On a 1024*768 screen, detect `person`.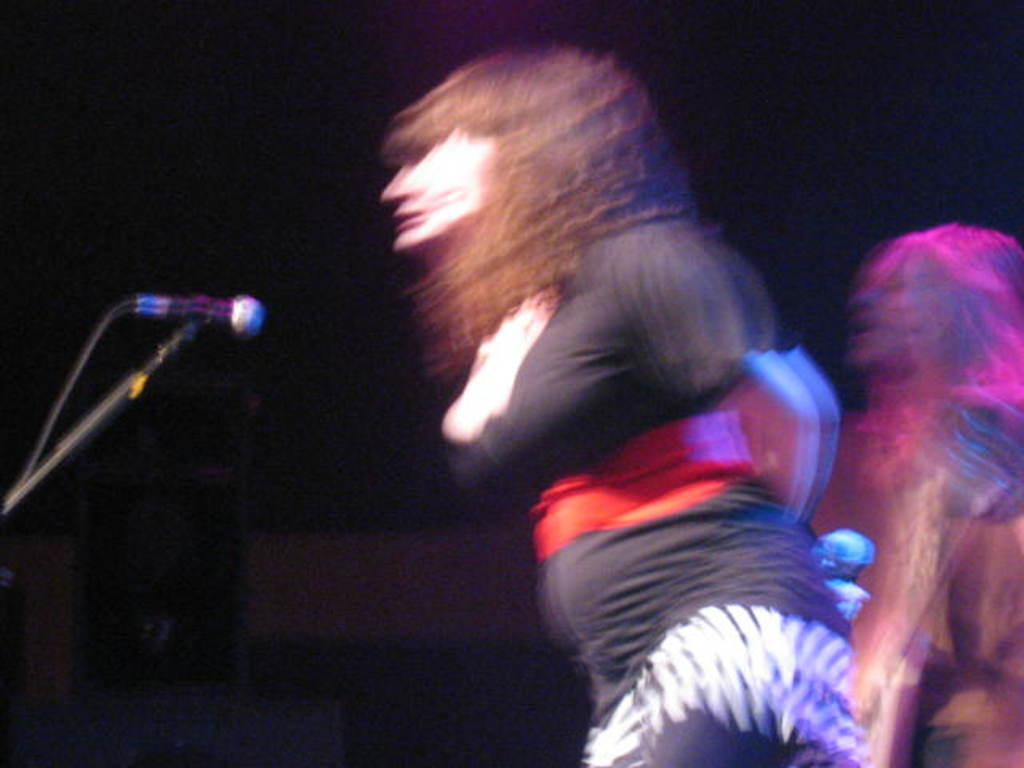
(x1=843, y1=222, x2=1022, y2=763).
